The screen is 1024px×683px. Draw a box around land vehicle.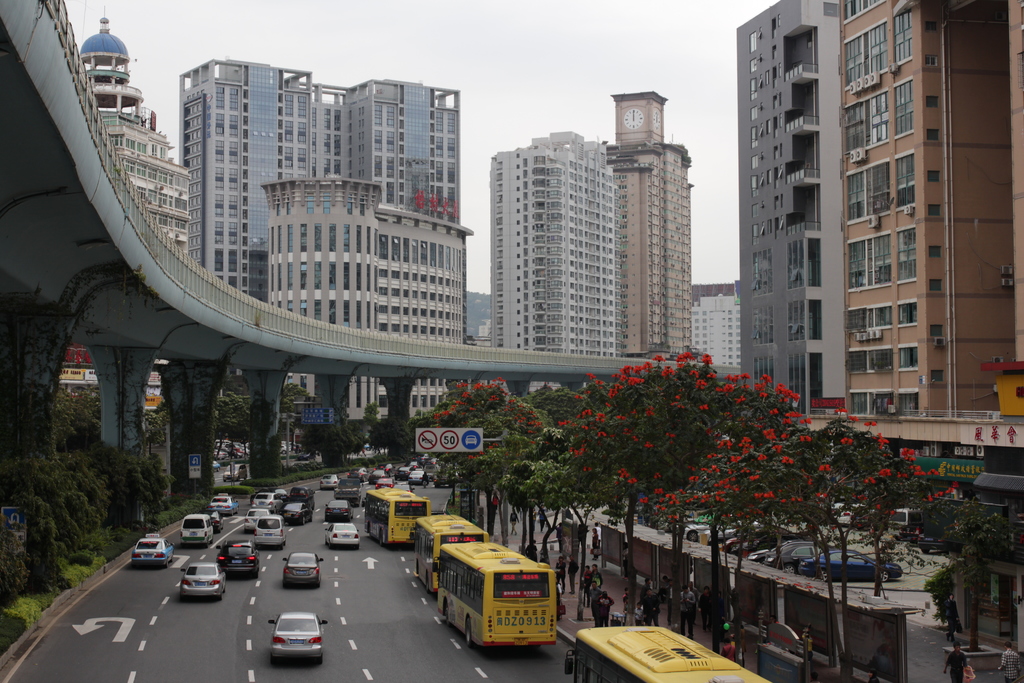
bbox=[256, 494, 278, 508].
